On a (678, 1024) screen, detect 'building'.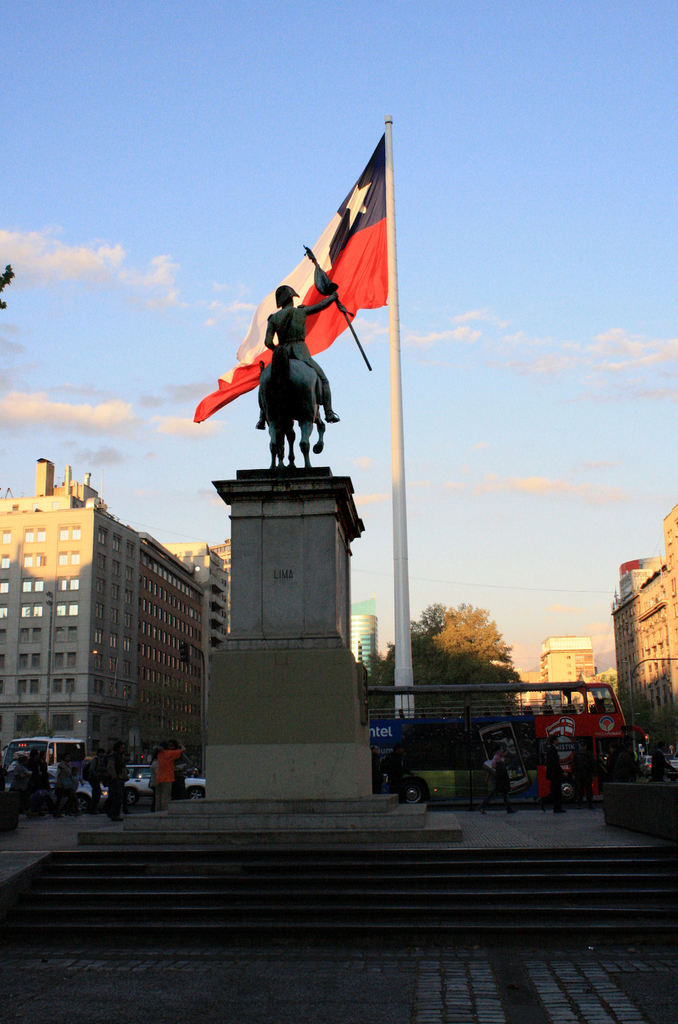
BBox(338, 610, 380, 703).
